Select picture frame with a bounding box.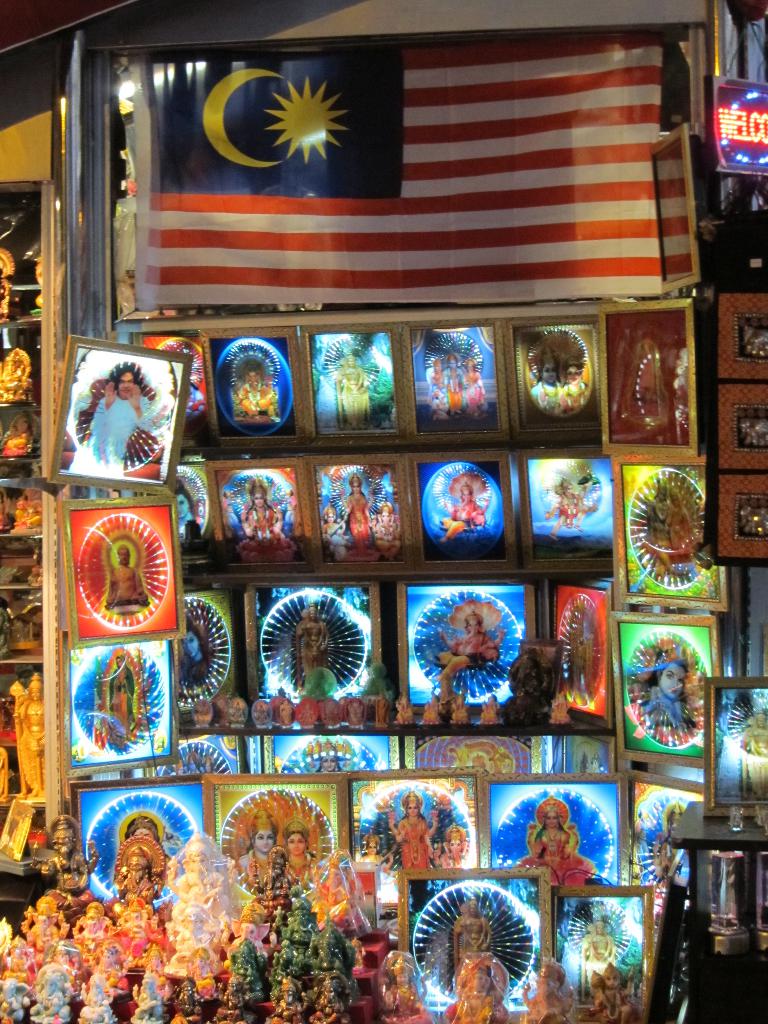
202 772 342 897.
